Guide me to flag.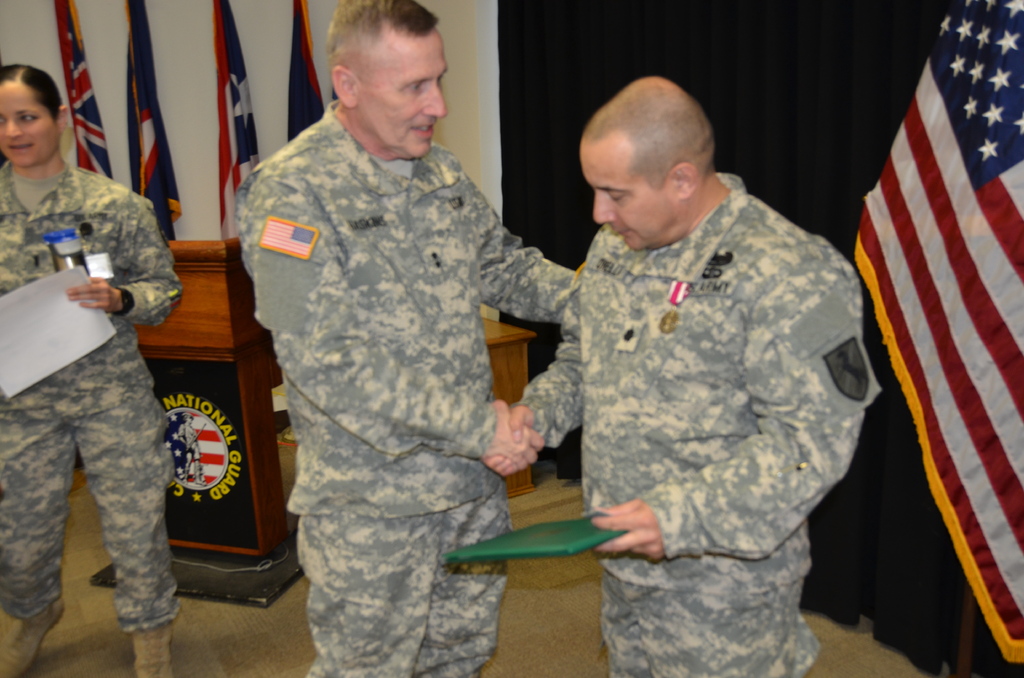
Guidance: bbox(284, 0, 324, 147).
